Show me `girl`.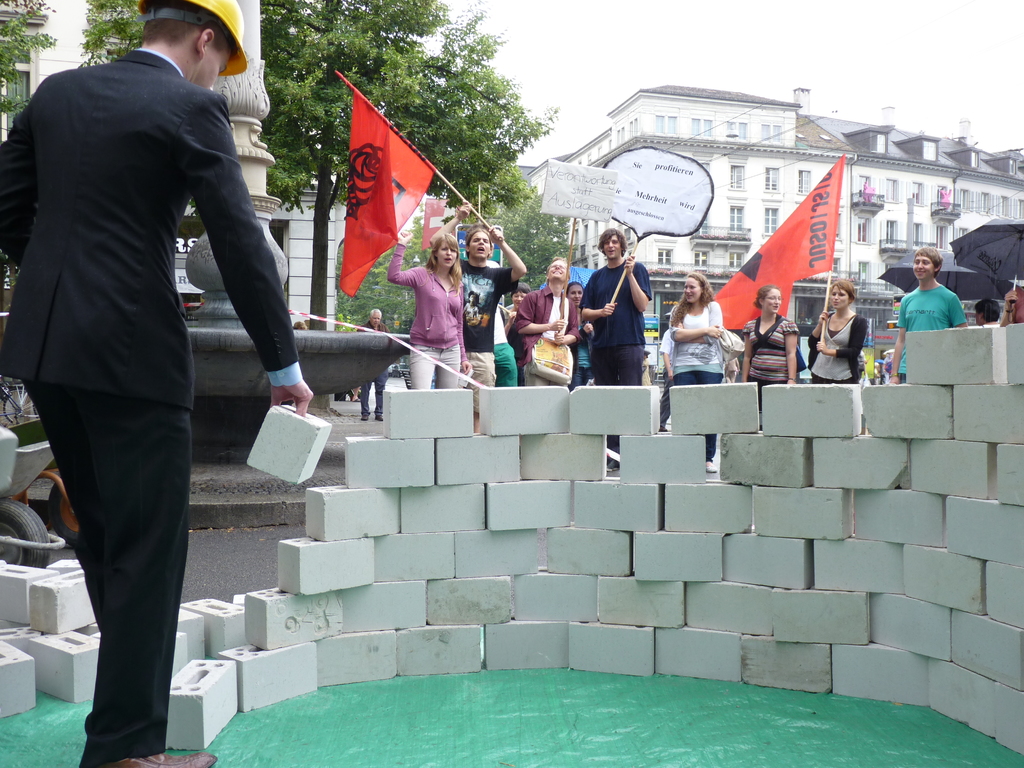
`girl` is here: rect(740, 285, 800, 385).
